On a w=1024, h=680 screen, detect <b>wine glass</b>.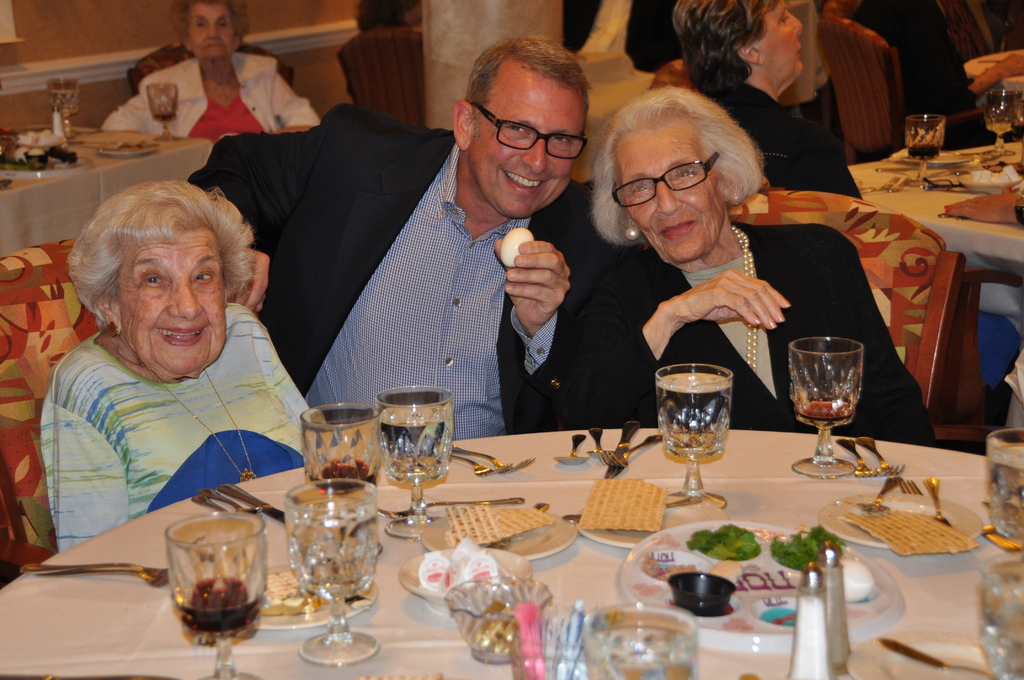
<box>147,85,179,143</box>.
